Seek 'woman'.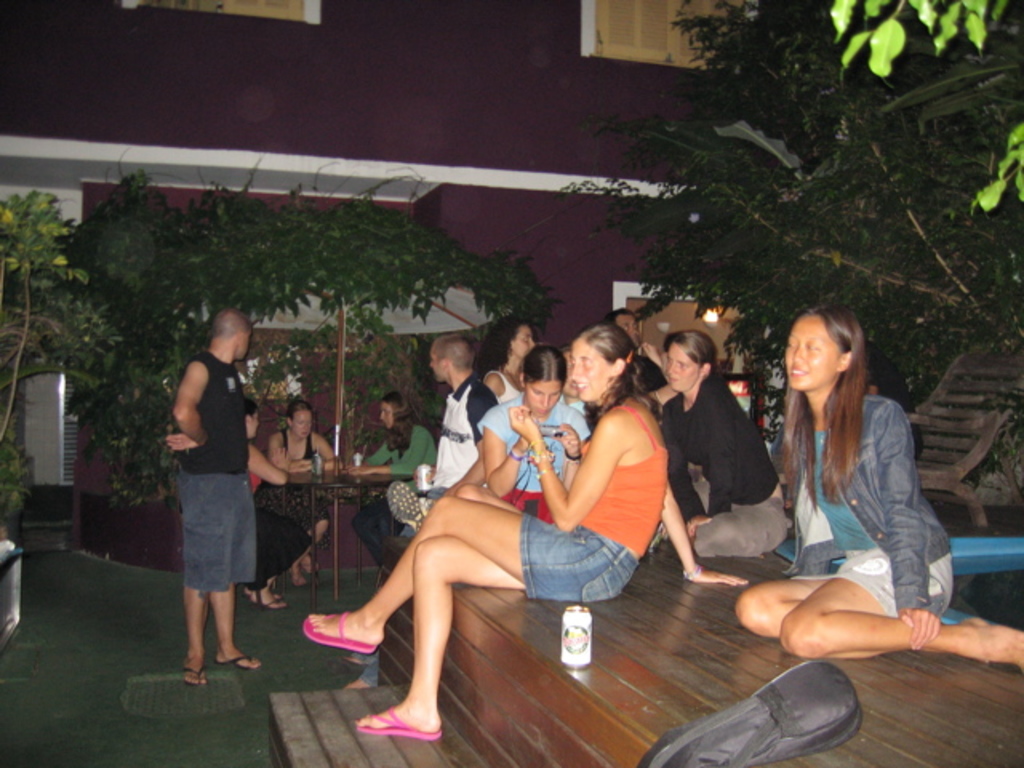
locate(264, 398, 336, 586).
